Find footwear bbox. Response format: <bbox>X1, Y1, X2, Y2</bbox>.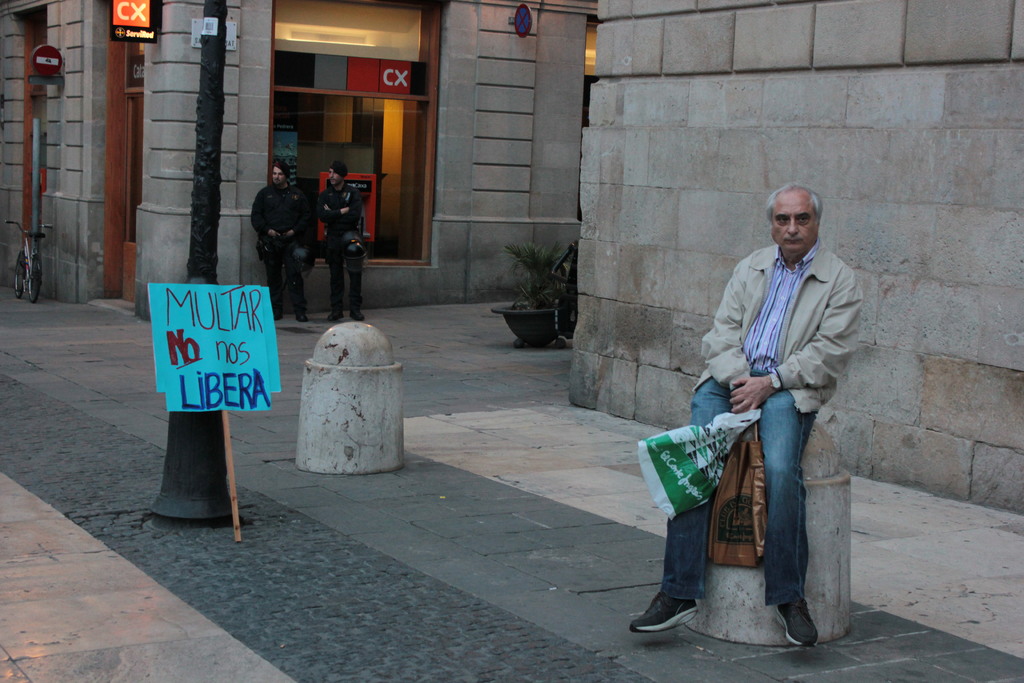
<bbox>328, 299, 346, 320</bbox>.
